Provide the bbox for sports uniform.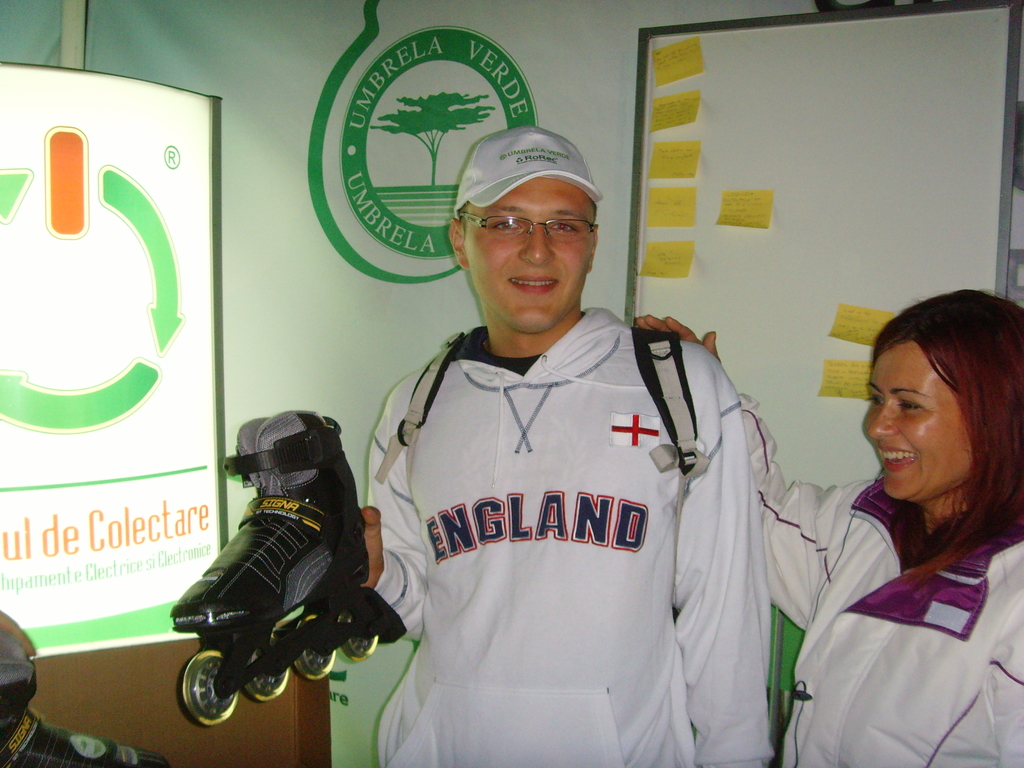
crop(738, 394, 1023, 767).
